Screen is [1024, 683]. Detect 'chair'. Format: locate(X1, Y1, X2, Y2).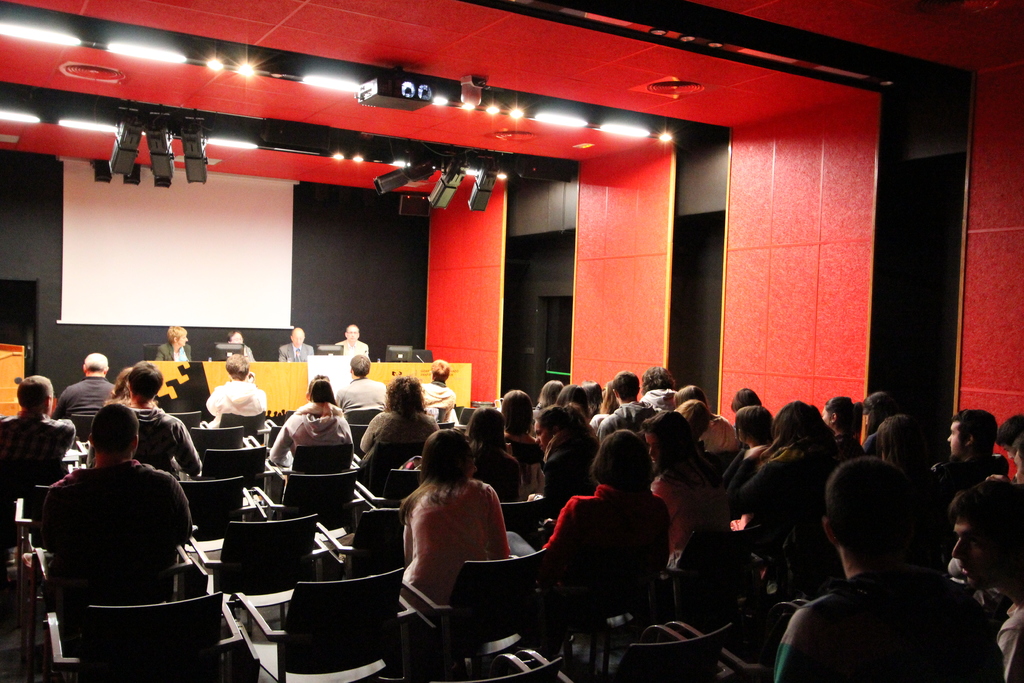
locate(24, 545, 196, 682).
